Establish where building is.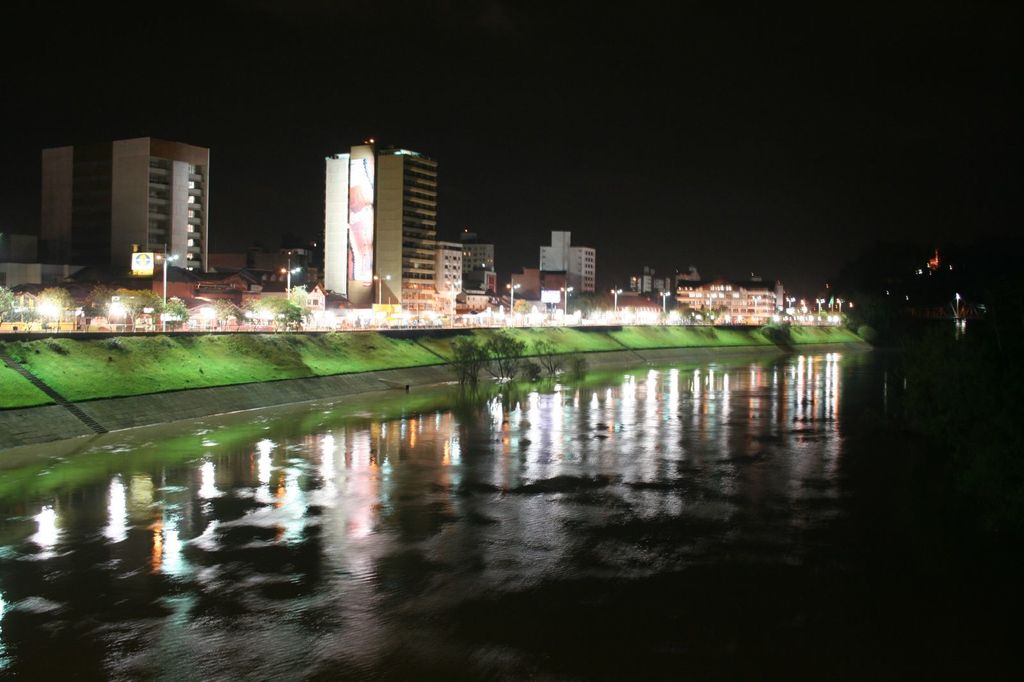
Established at l=318, t=140, r=438, b=313.
